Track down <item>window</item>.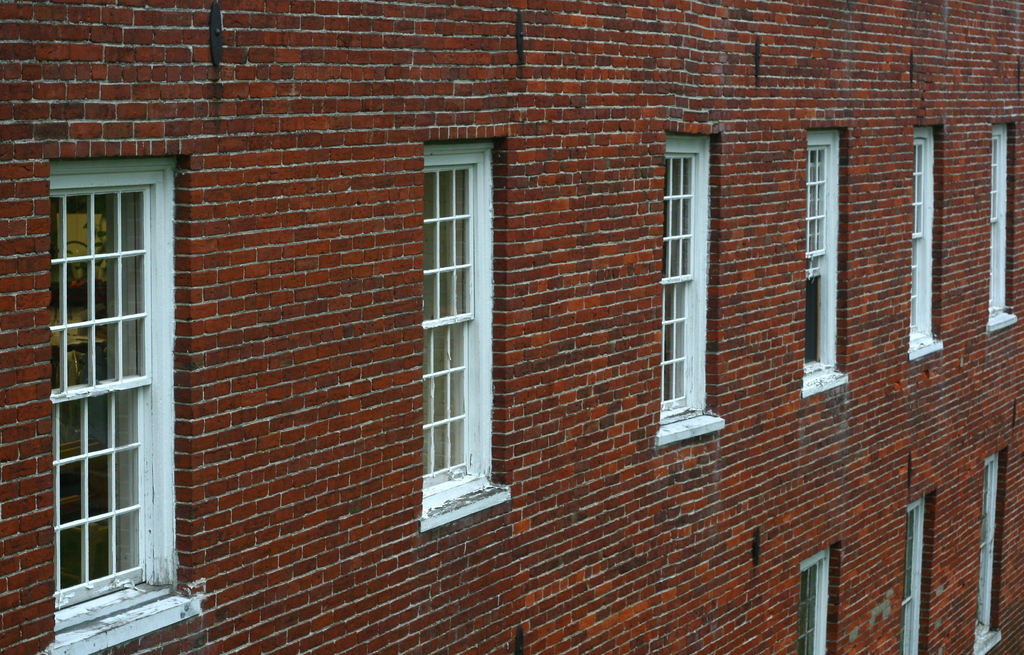
Tracked to box=[972, 452, 1007, 654].
